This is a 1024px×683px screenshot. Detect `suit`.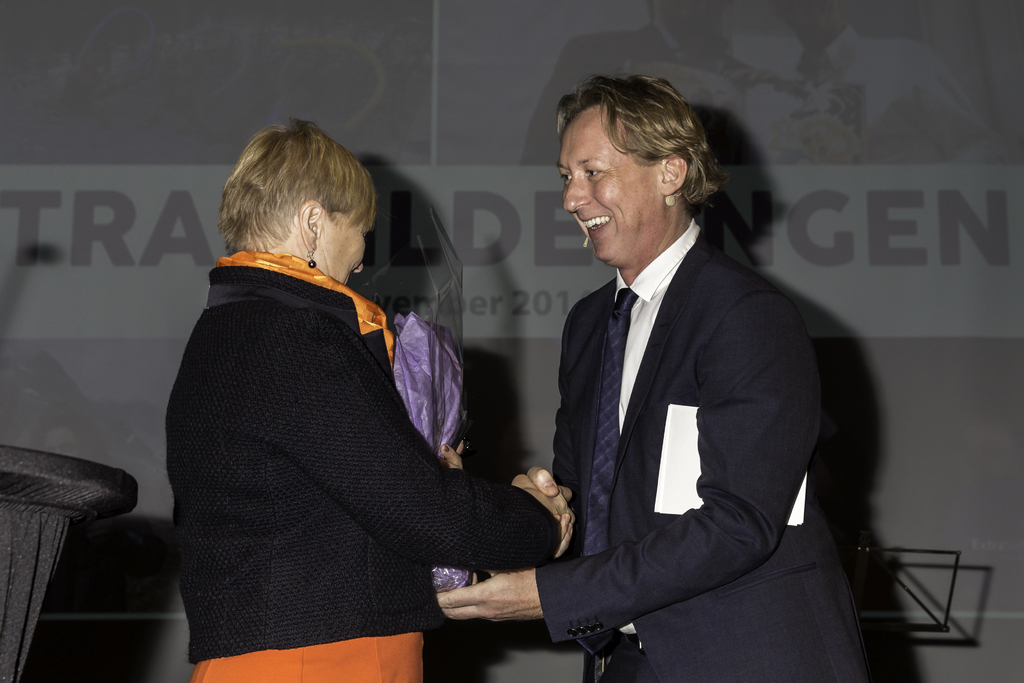
500/117/851/679.
